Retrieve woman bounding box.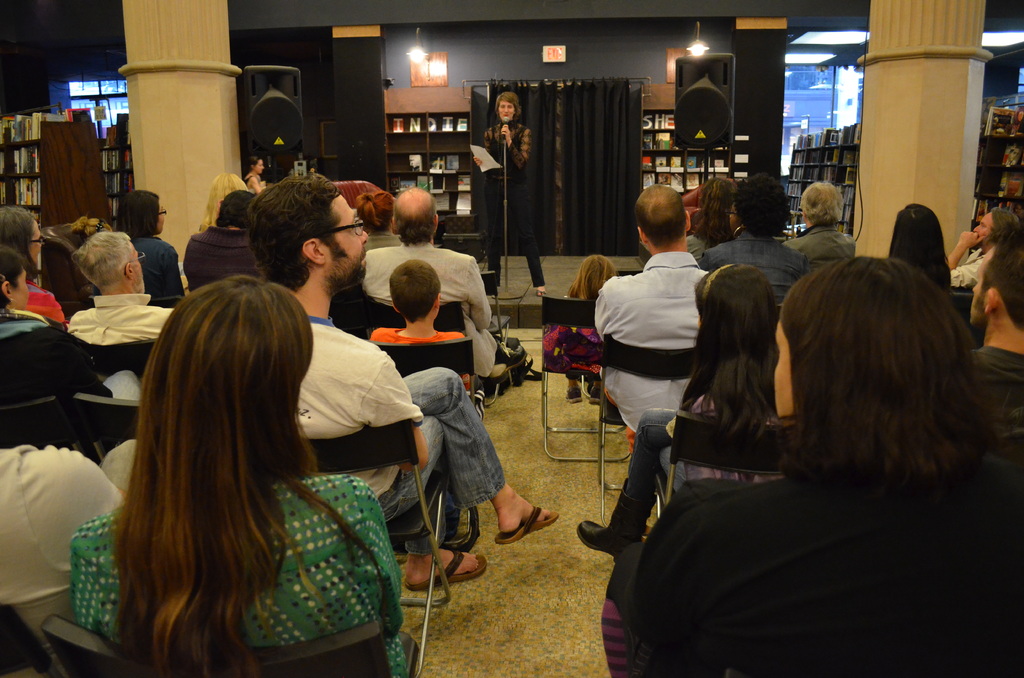
Bounding box: 245,154,264,193.
